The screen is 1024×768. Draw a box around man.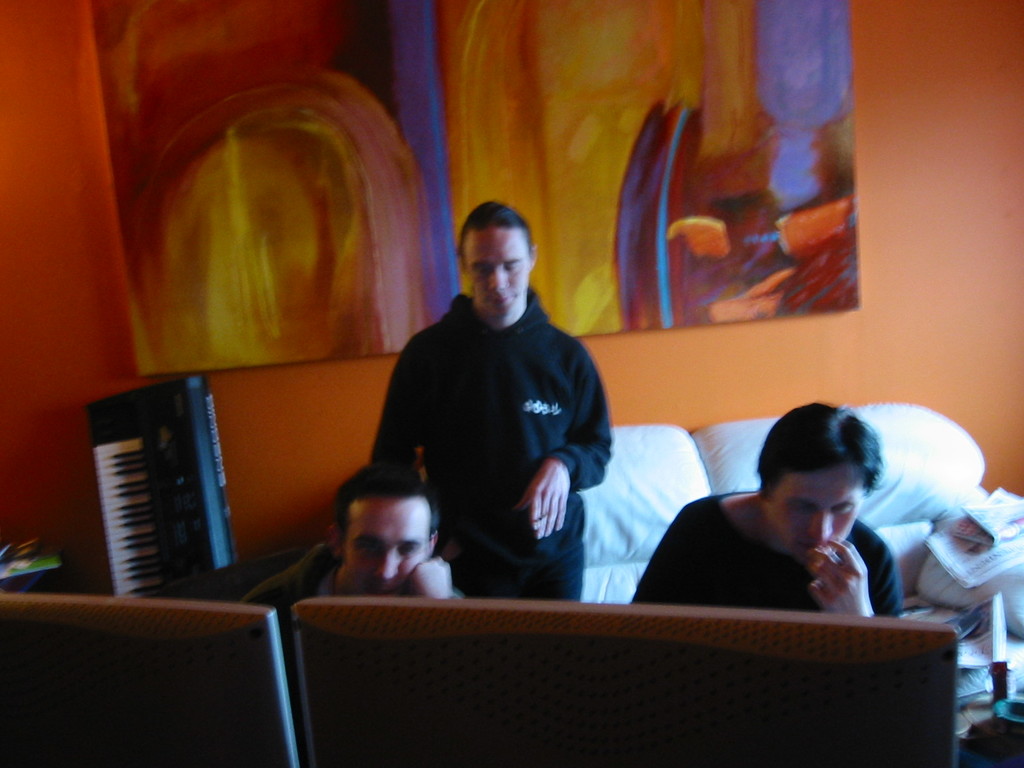
(634, 400, 908, 617).
